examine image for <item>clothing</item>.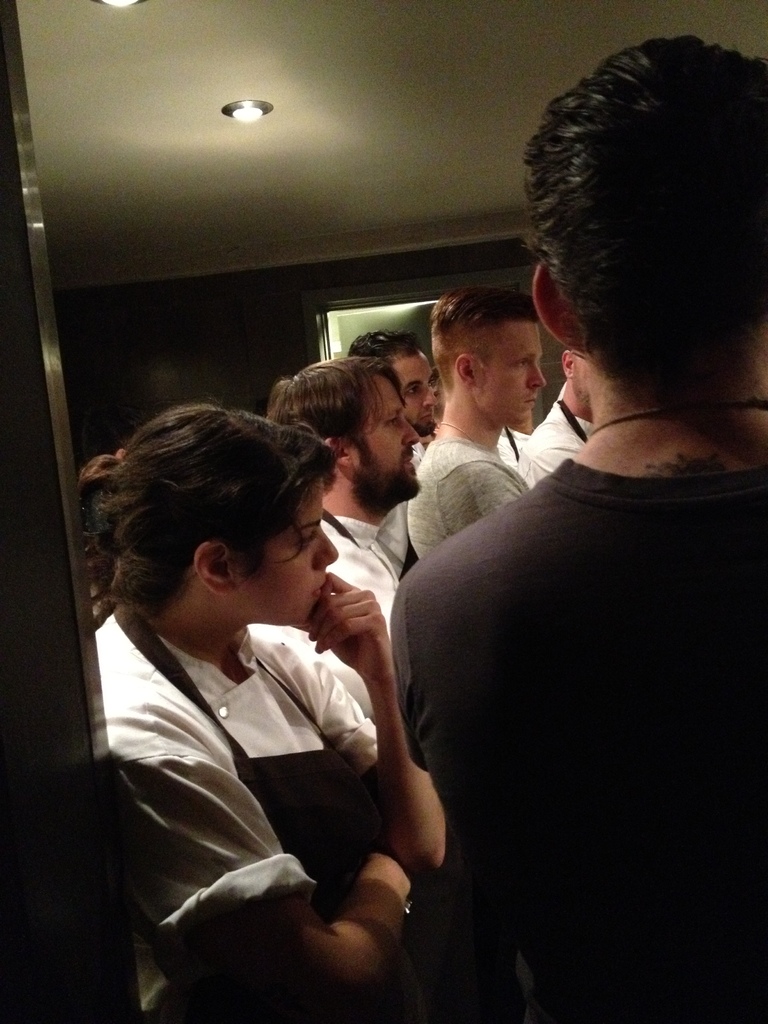
Examination result: <region>87, 579, 392, 1023</region>.
